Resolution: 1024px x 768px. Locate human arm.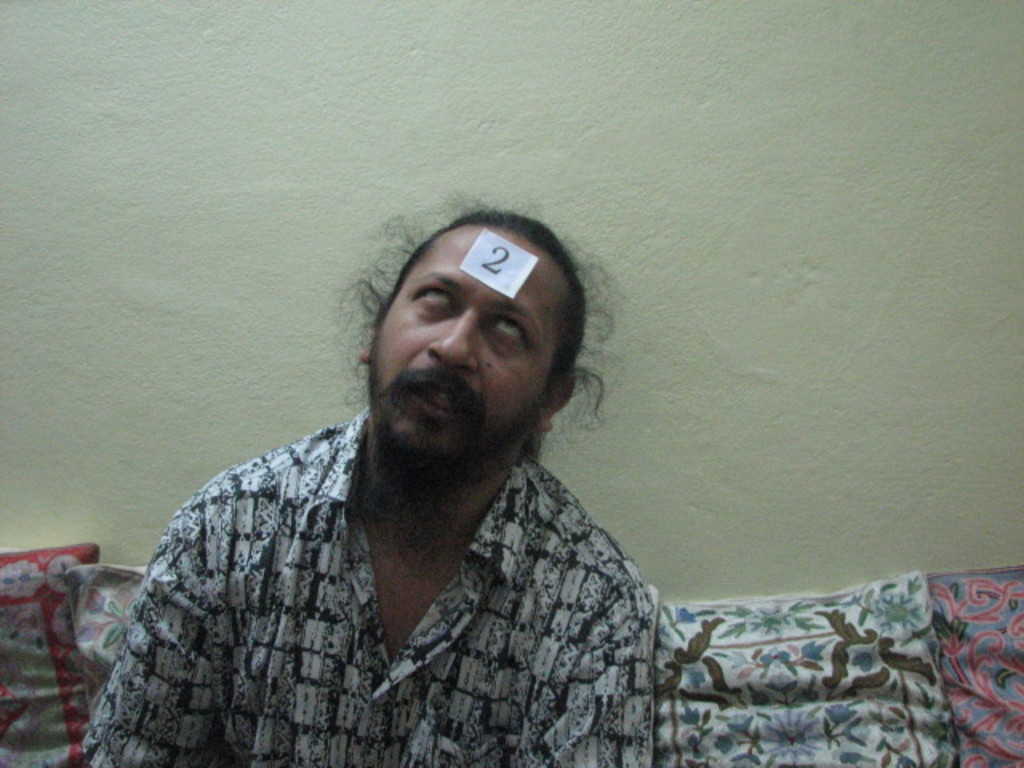
{"left": 522, "top": 594, "right": 669, "bottom": 766}.
